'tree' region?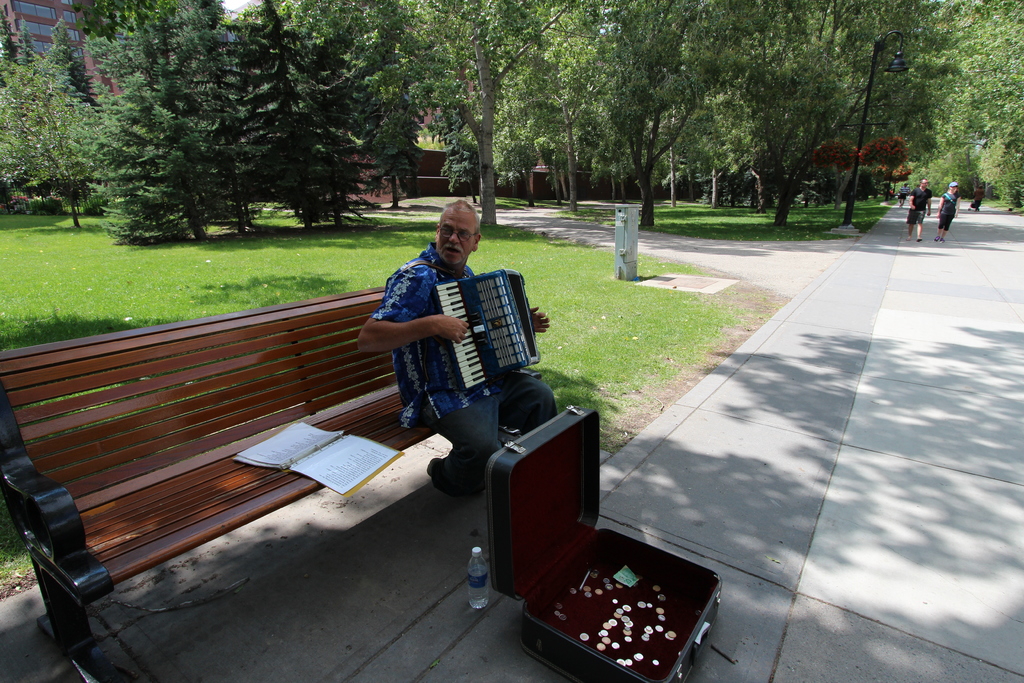
0, 25, 104, 219
